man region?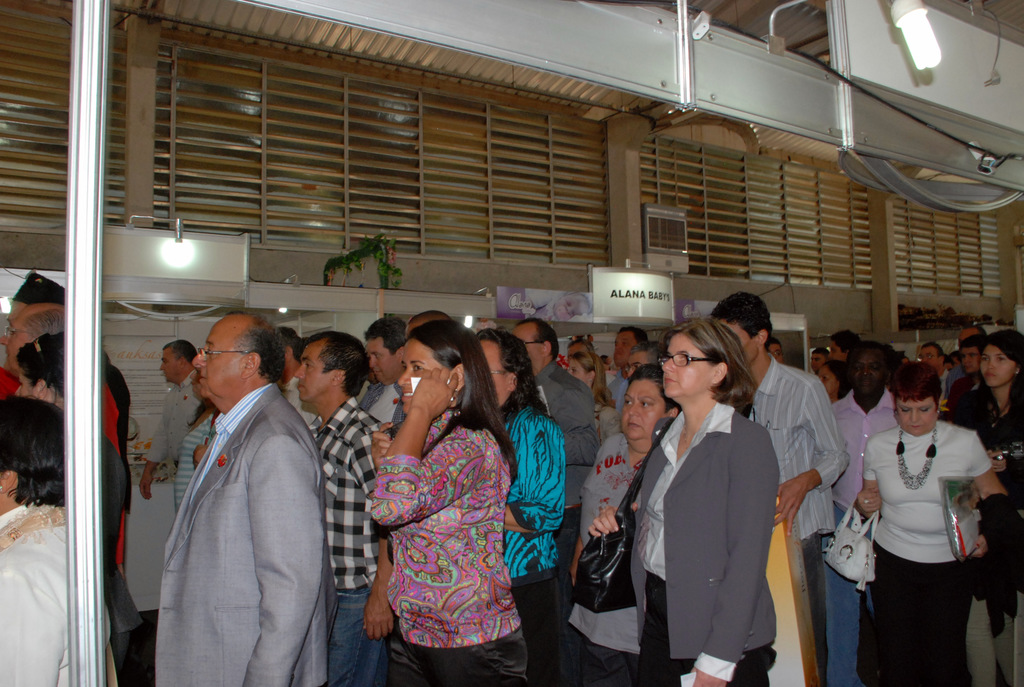
BBox(296, 332, 398, 686)
